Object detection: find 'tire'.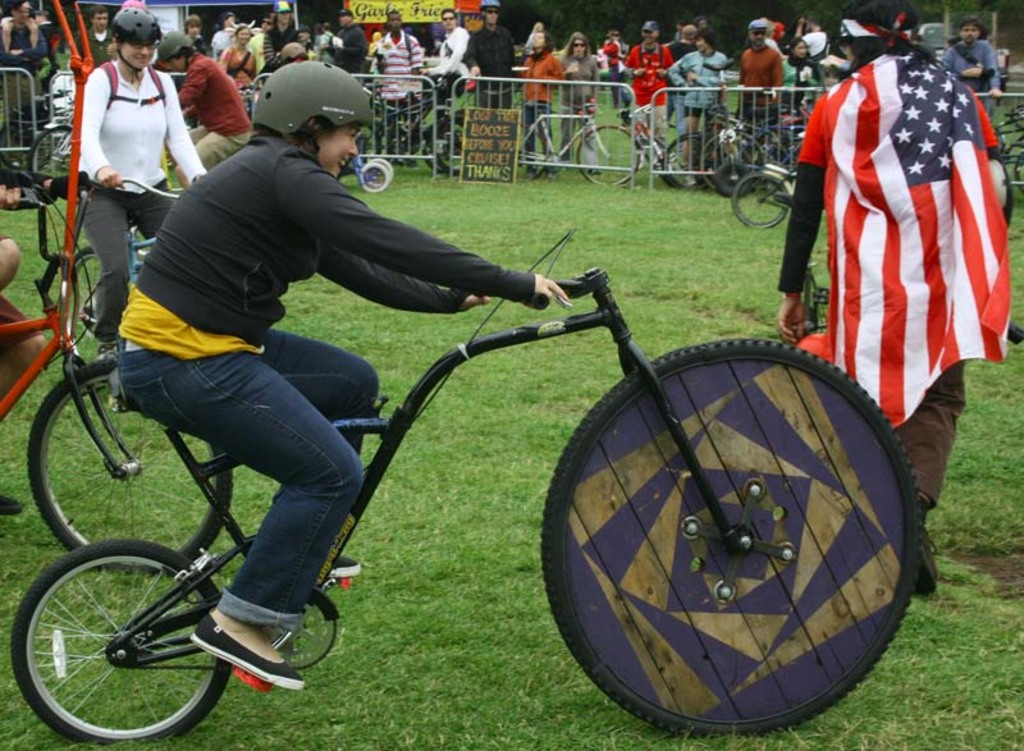
locate(662, 139, 708, 186).
